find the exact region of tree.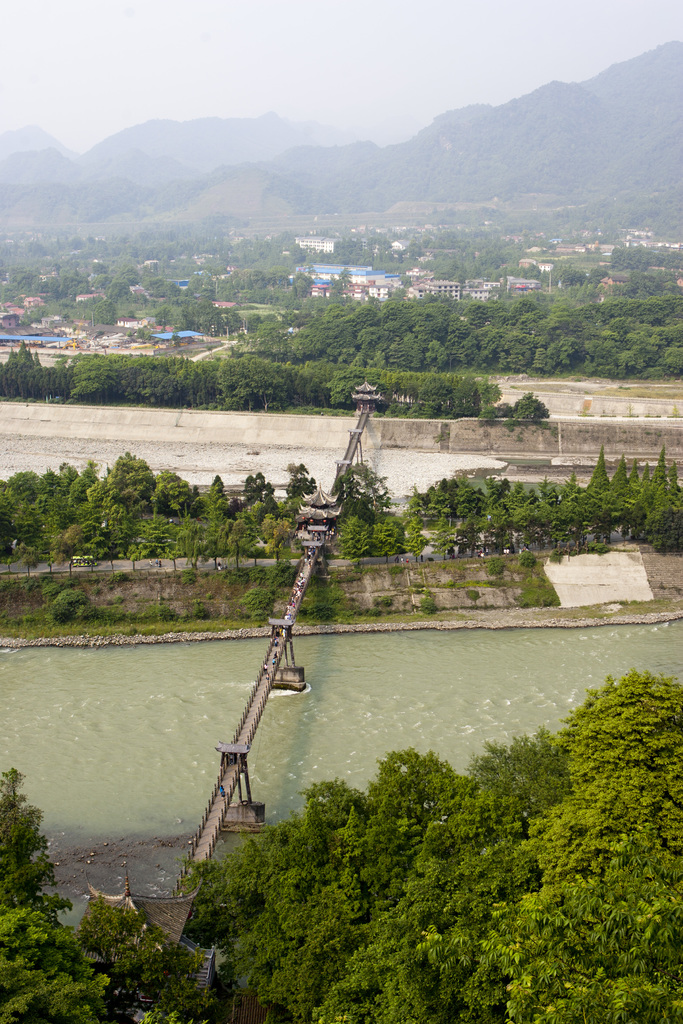
Exact region: <region>55, 526, 81, 572</region>.
